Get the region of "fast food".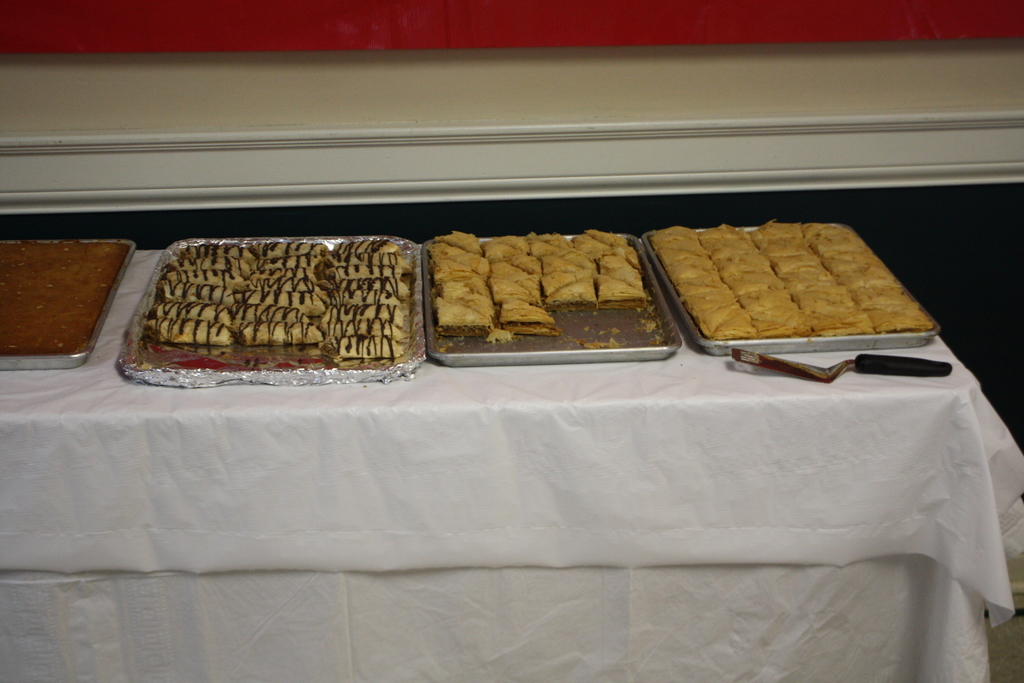
(337, 263, 406, 277).
